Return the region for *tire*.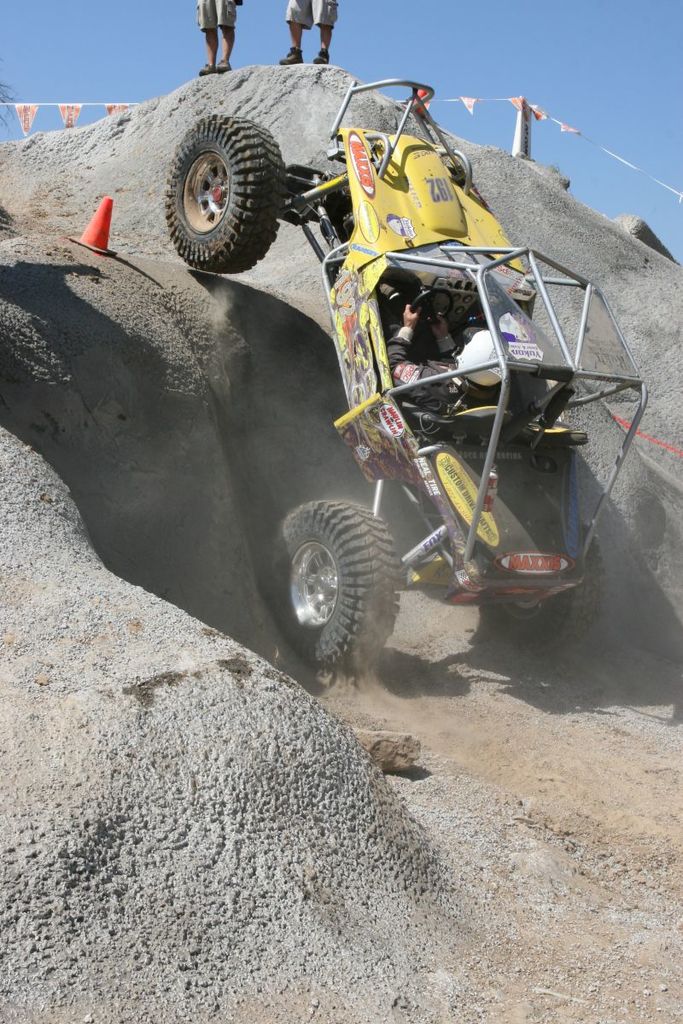
(286,505,426,681).
